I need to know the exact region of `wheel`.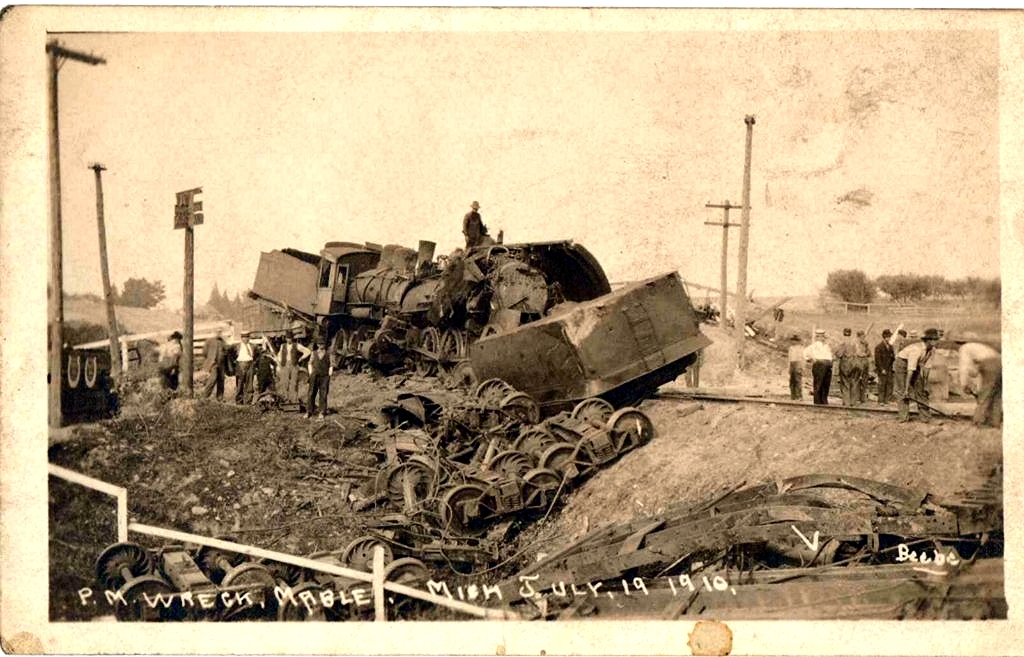
Region: detection(524, 466, 565, 505).
